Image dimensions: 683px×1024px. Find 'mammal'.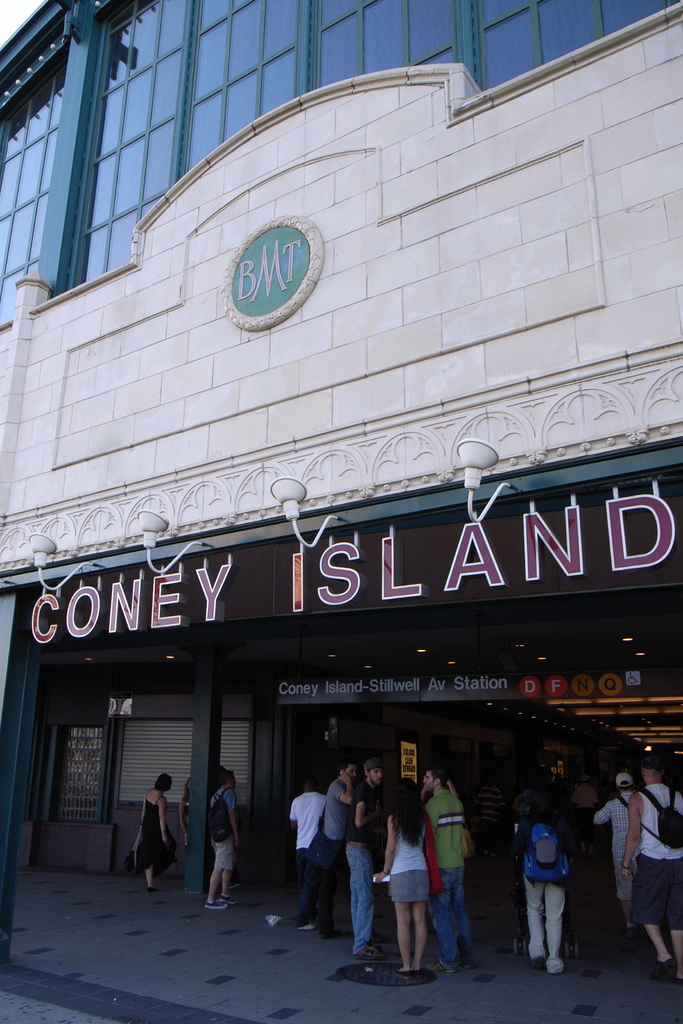
{"left": 288, "top": 780, "right": 329, "bottom": 927}.
